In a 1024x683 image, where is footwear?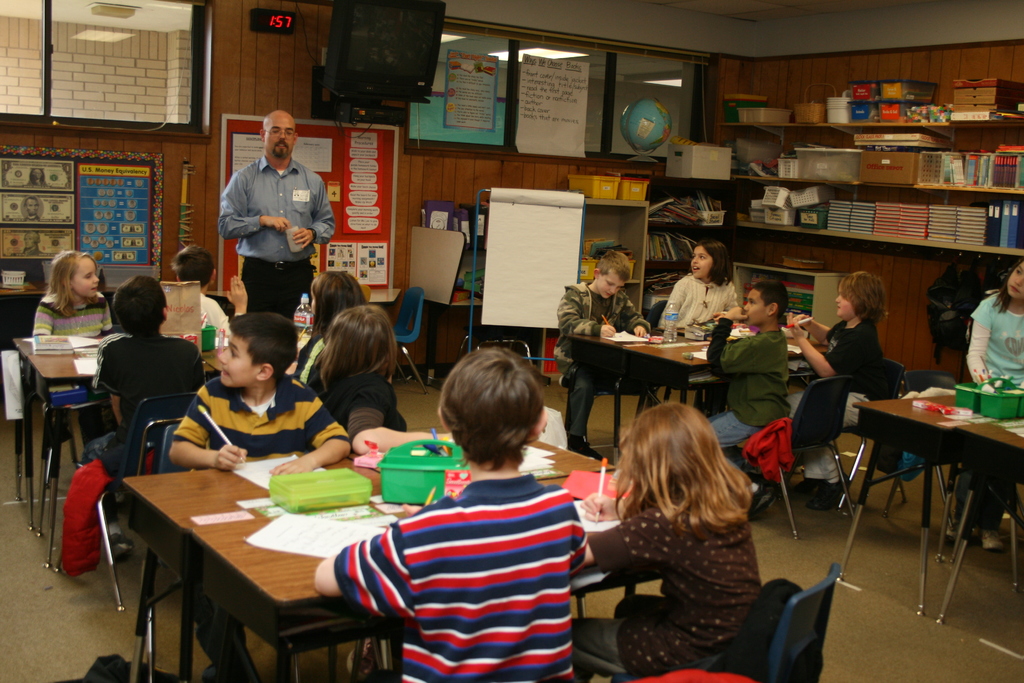
left=977, top=530, right=1002, bottom=548.
